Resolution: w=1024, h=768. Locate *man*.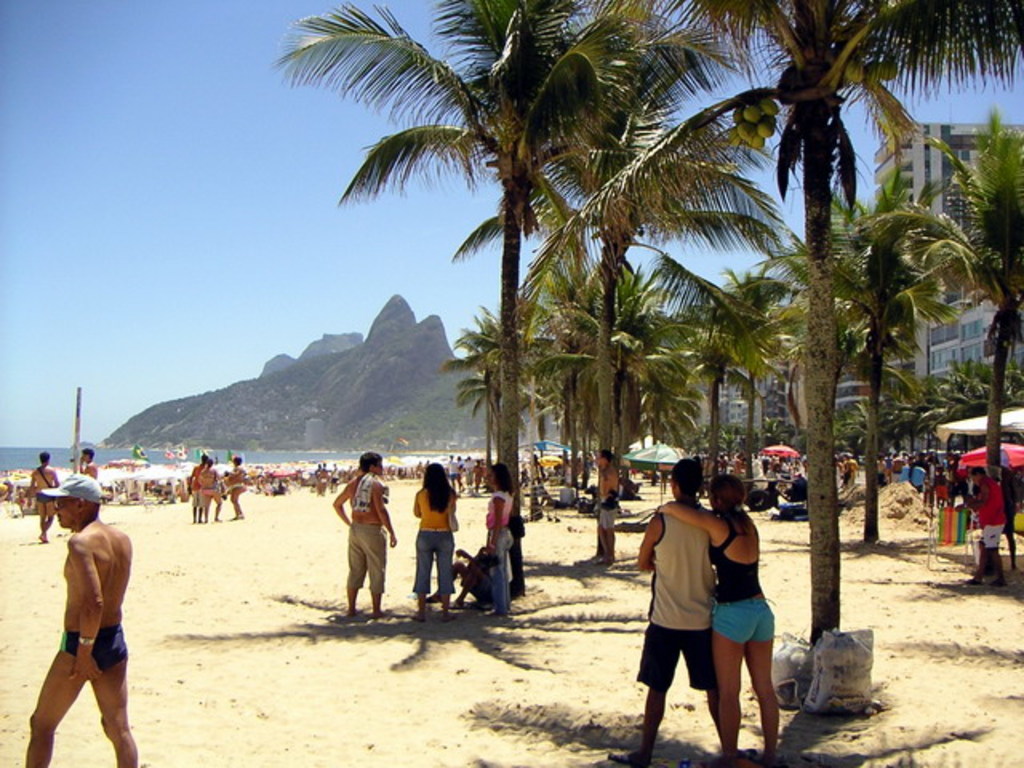
locate(187, 456, 203, 523).
